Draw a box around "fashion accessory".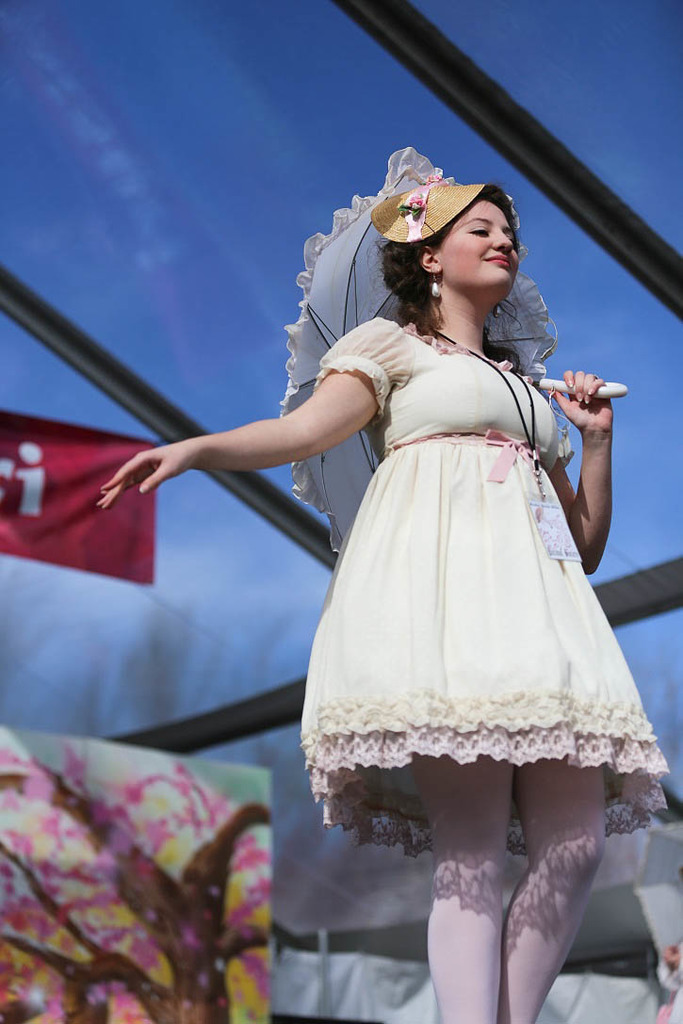
[left=424, top=326, right=571, bottom=561].
